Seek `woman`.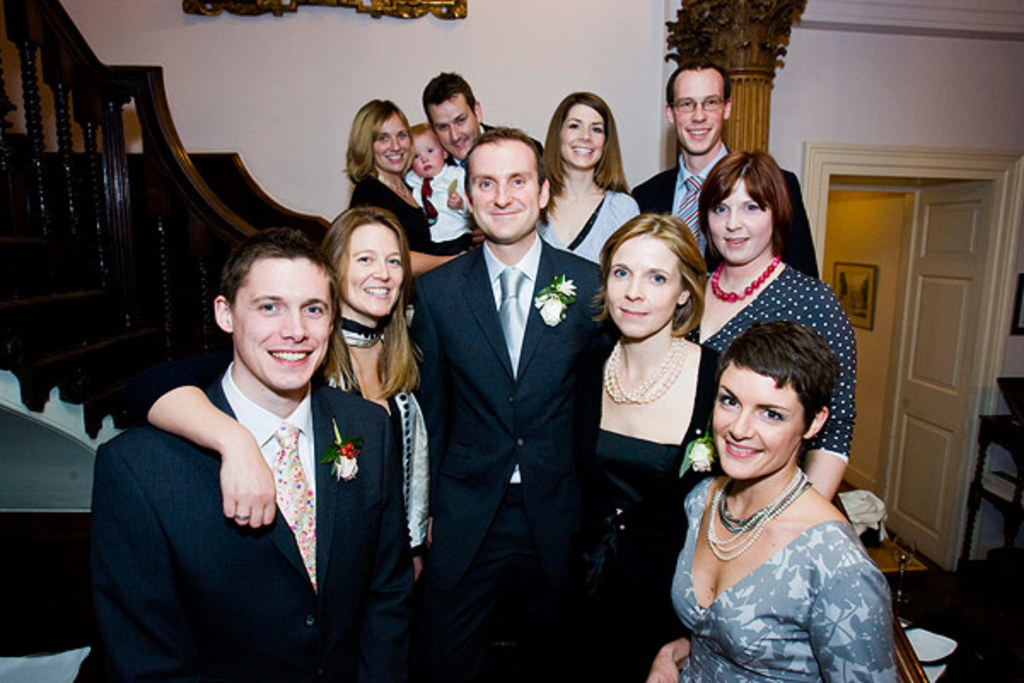
<region>672, 319, 896, 682</region>.
